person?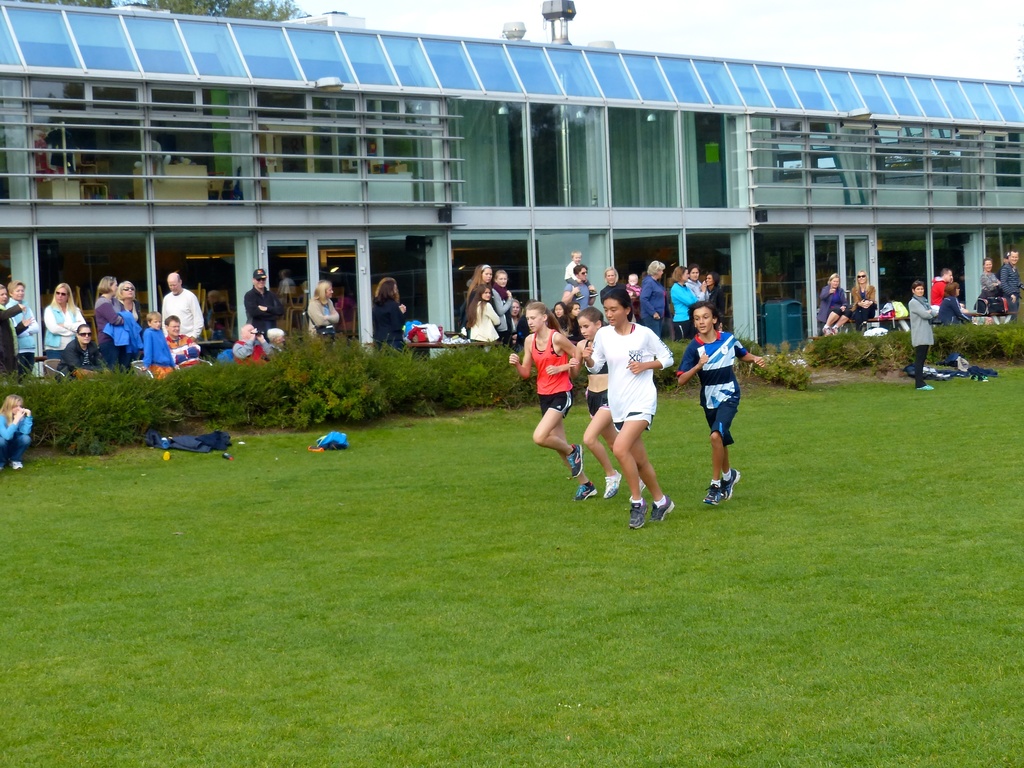
(91,273,127,343)
